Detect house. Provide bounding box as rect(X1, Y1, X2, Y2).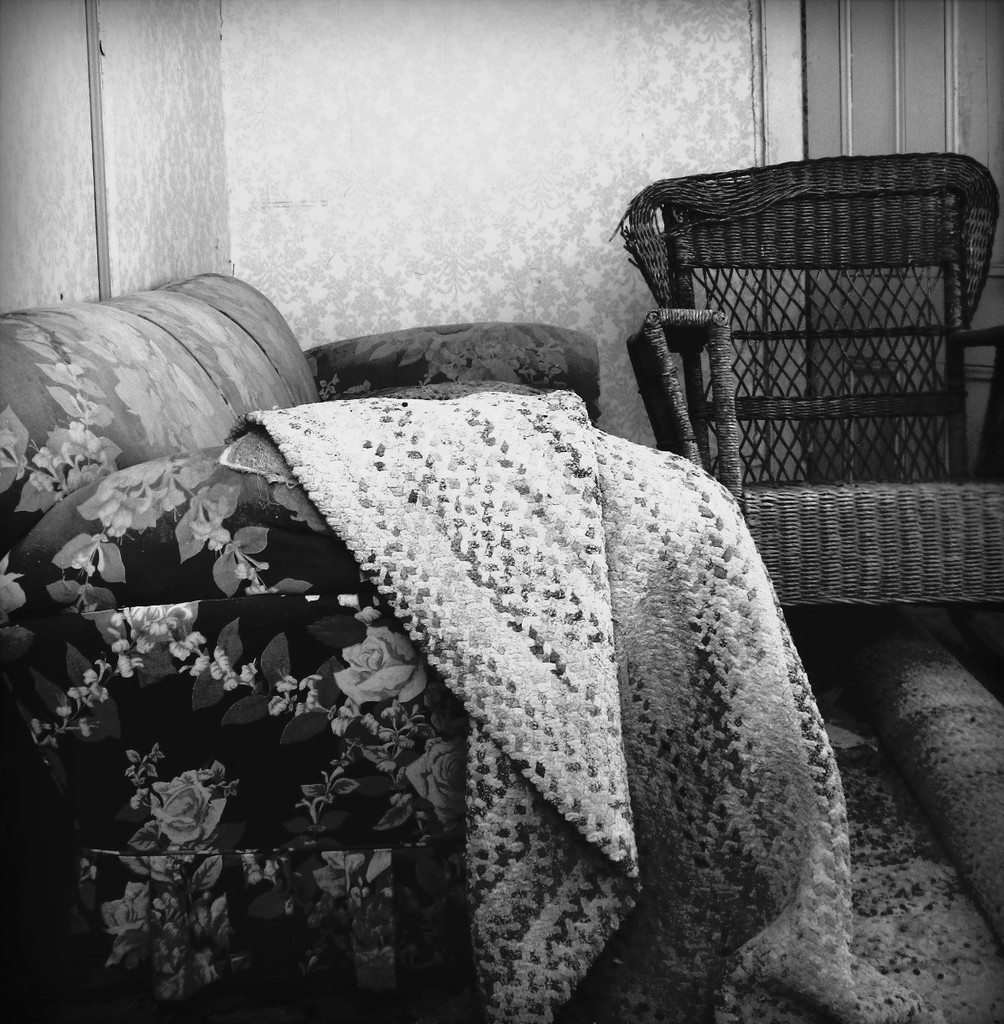
rect(95, 3, 973, 983).
